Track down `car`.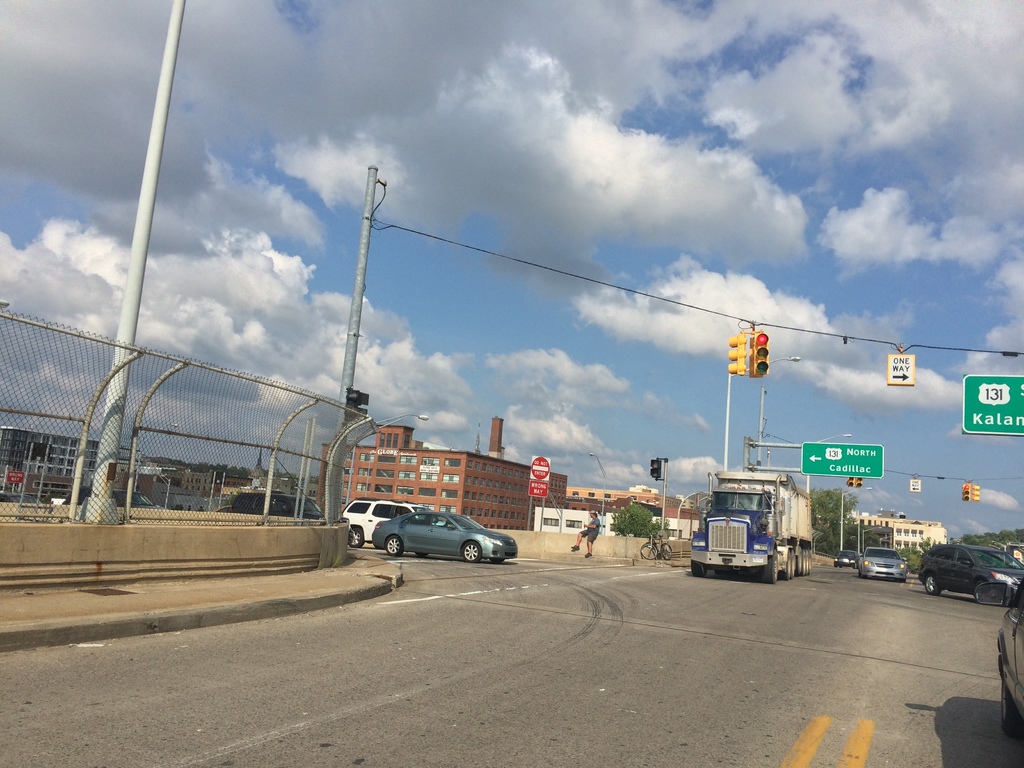
Tracked to Rect(831, 543, 863, 573).
